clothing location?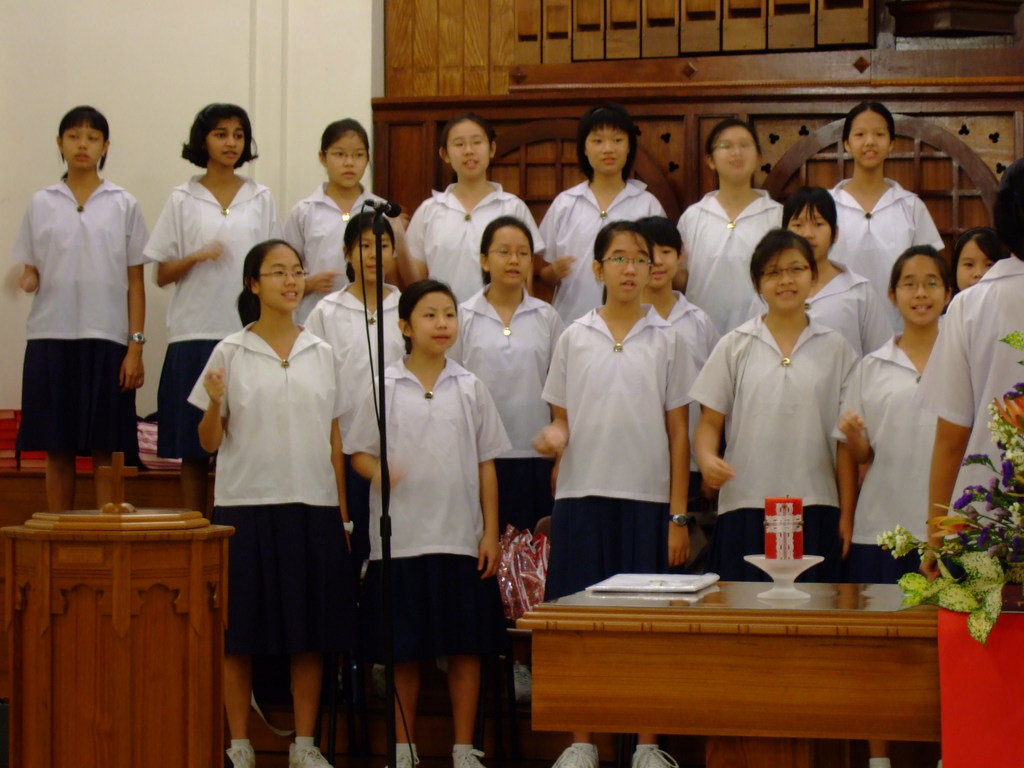
detection(187, 321, 356, 655)
